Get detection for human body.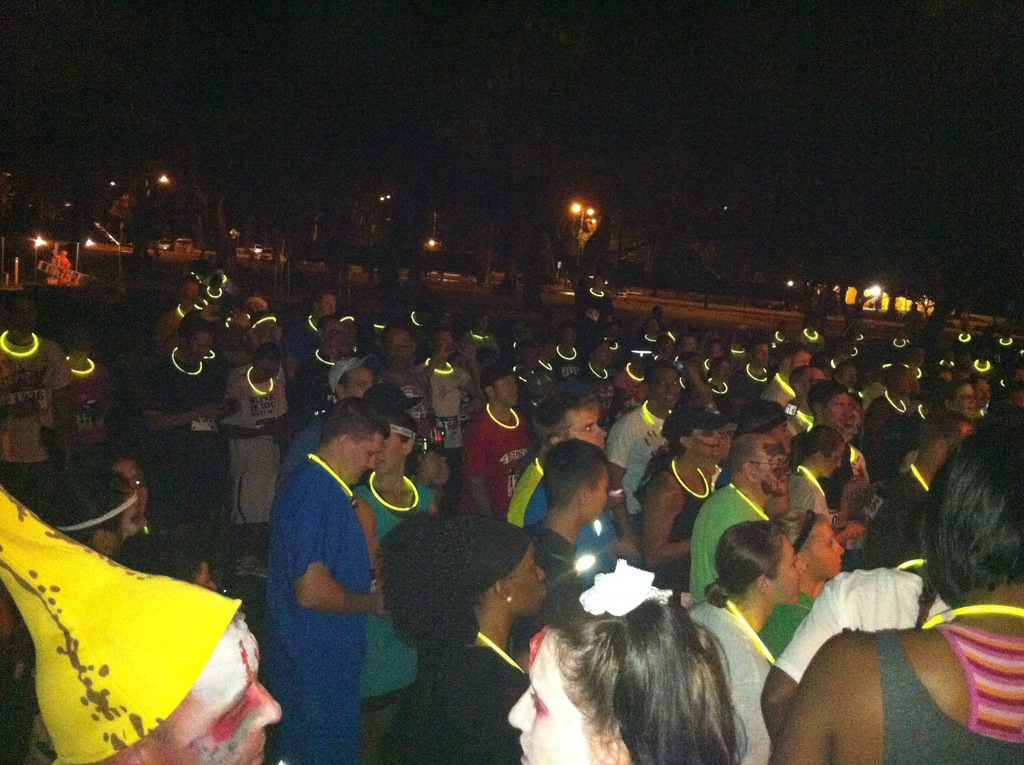
Detection: 214 307 249 385.
